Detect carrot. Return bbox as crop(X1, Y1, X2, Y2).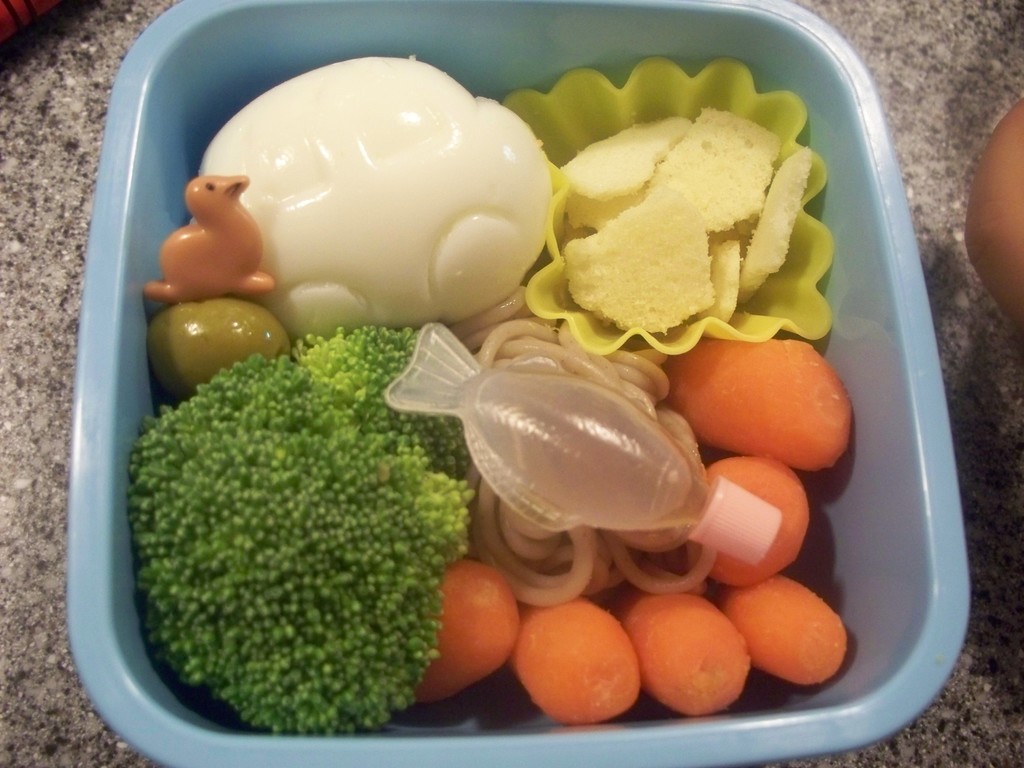
crop(718, 572, 857, 684).
